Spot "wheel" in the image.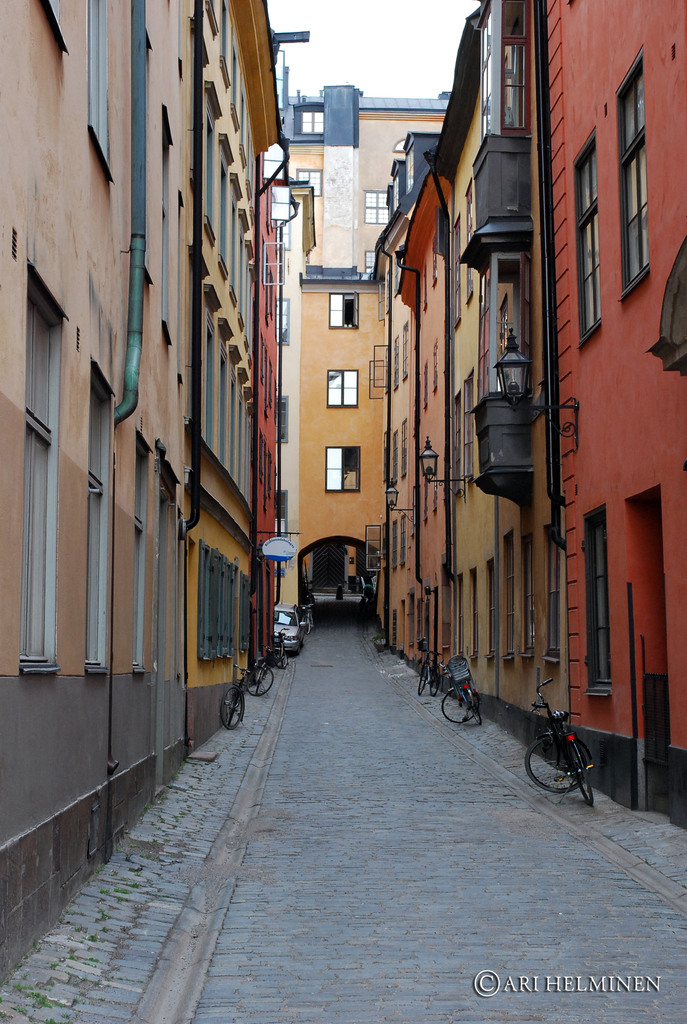
"wheel" found at {"x1": 569, "y1": 739, "x2": 593, "y2": 807}.
